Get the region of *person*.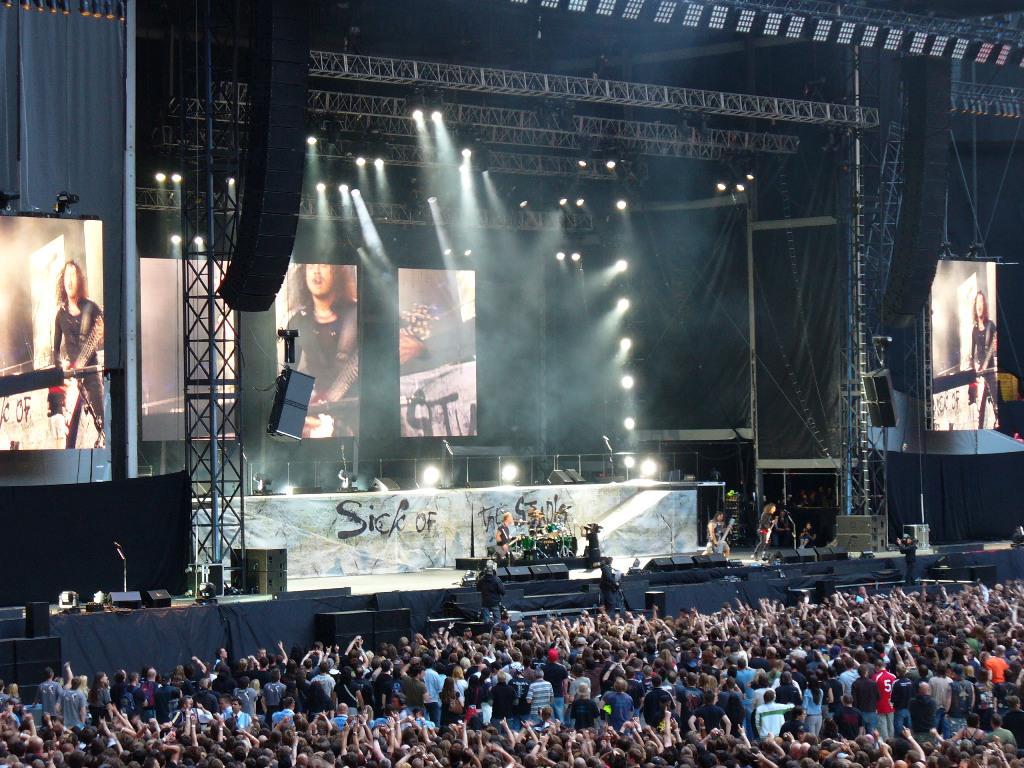
locate(756, 687, 787, 740).
